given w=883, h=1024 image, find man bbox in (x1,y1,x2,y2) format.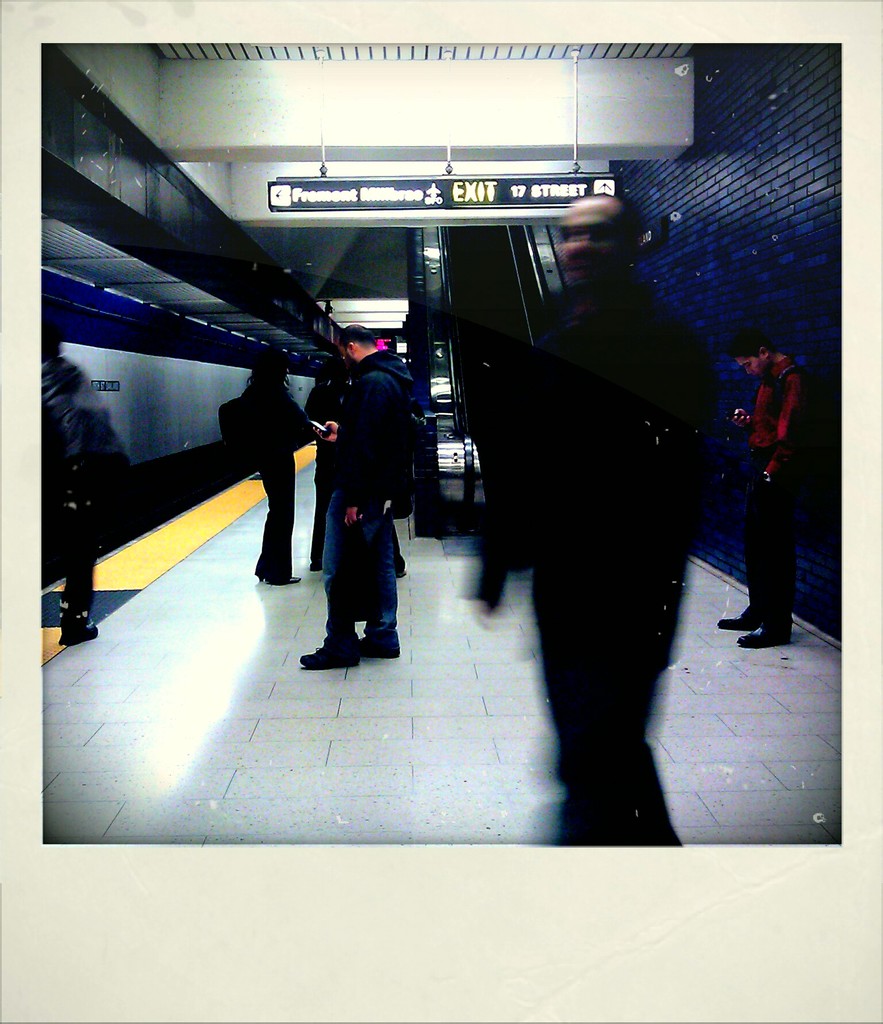
(459,190,678,847).
